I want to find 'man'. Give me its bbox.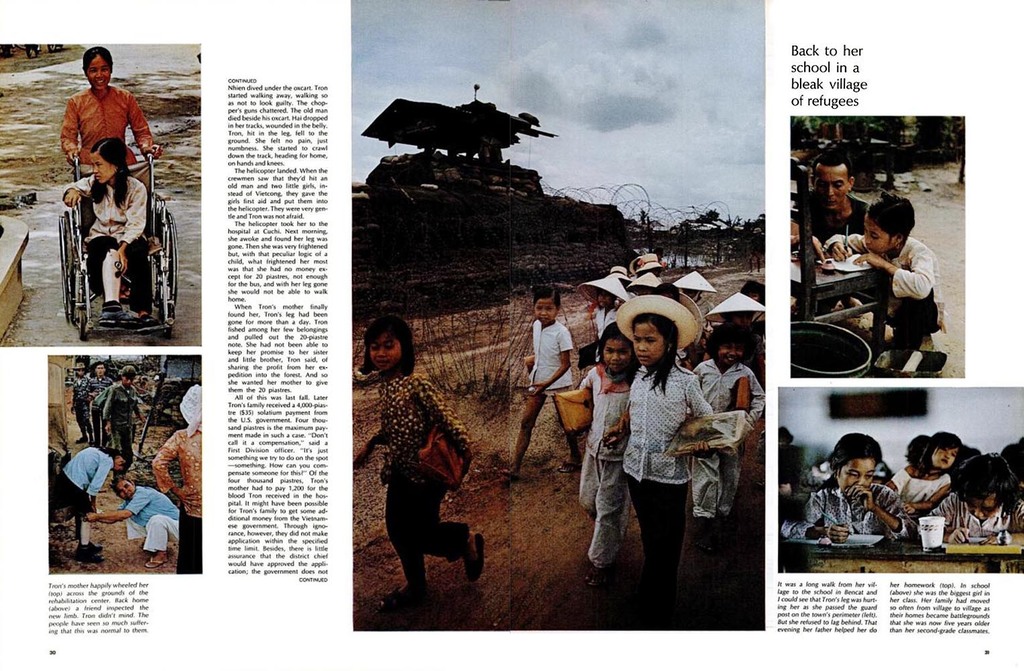
<region>104, 359, 138, 476</region>.
